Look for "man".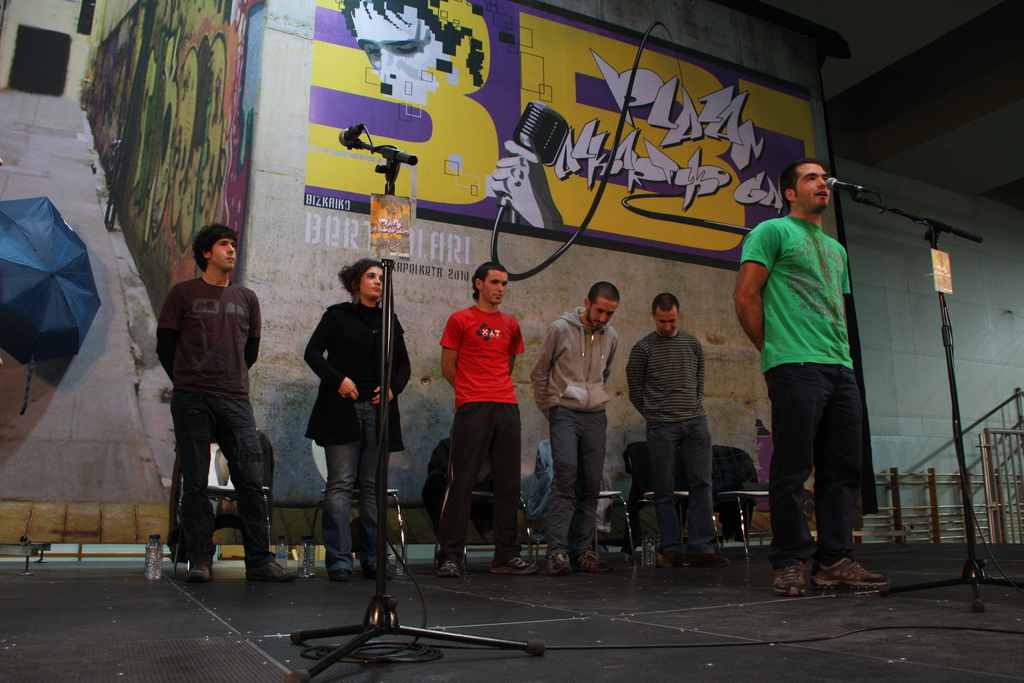
Found: x1=530 y1=278 x2=626 y2=585.
